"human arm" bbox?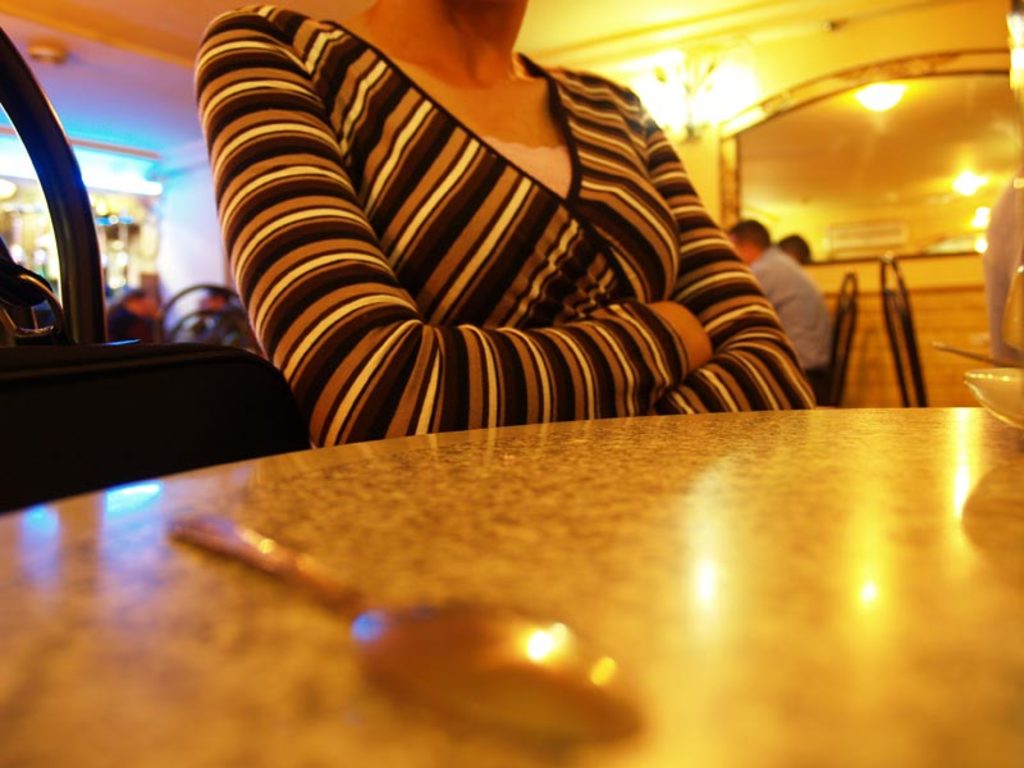
[607,67,820,419]
